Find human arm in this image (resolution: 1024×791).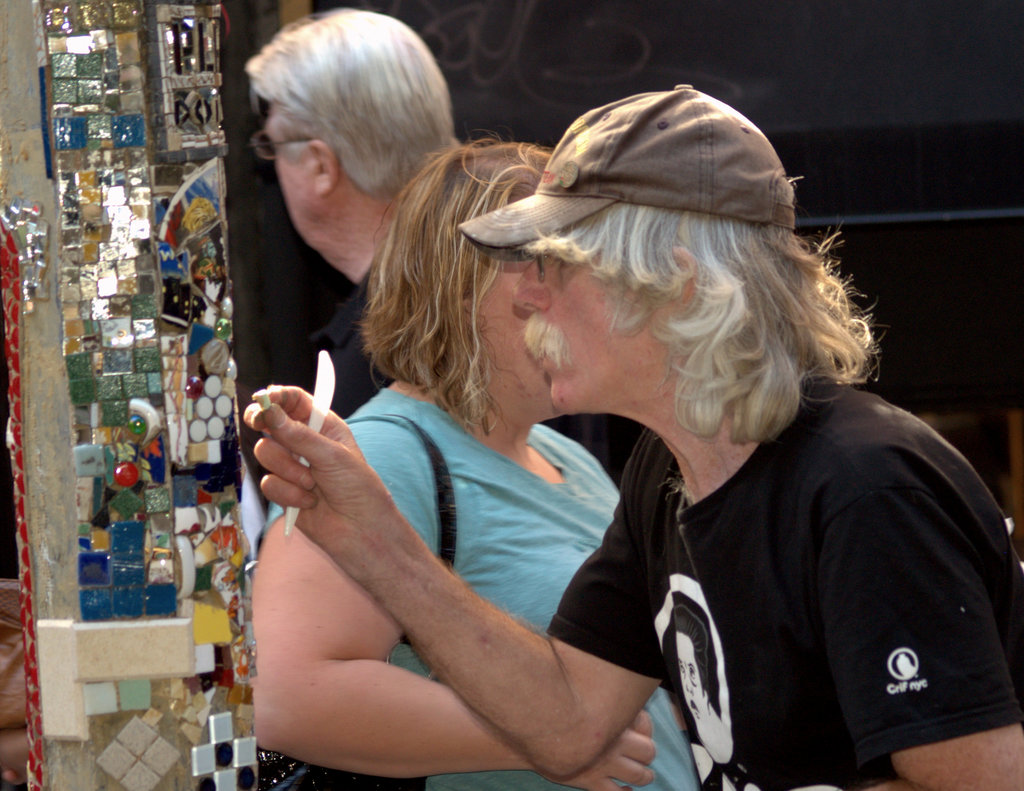
[240, 384, 665, 776].
